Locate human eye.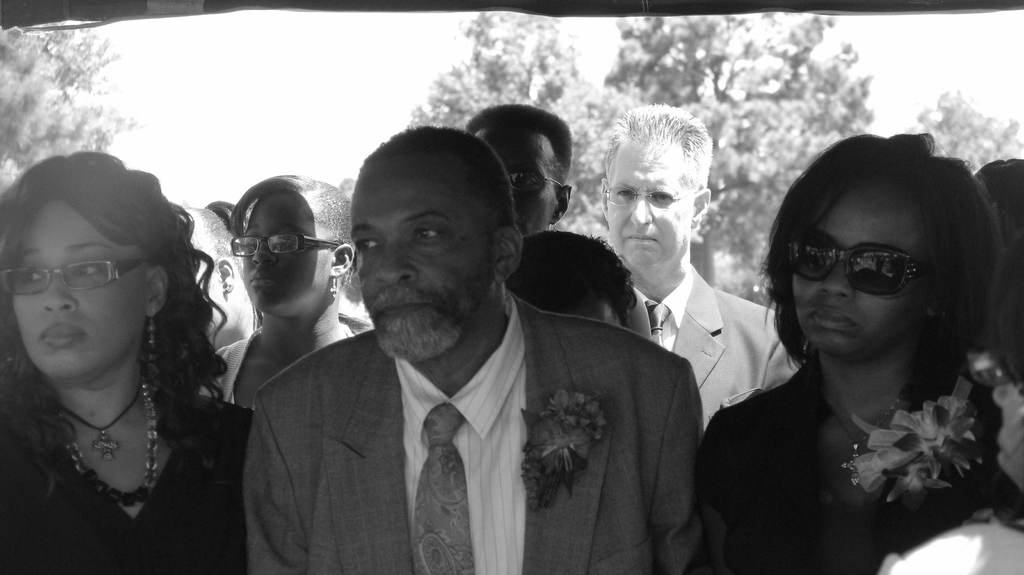
Bounding box: <bbox>243, 238, 260, 251</bbox>.
